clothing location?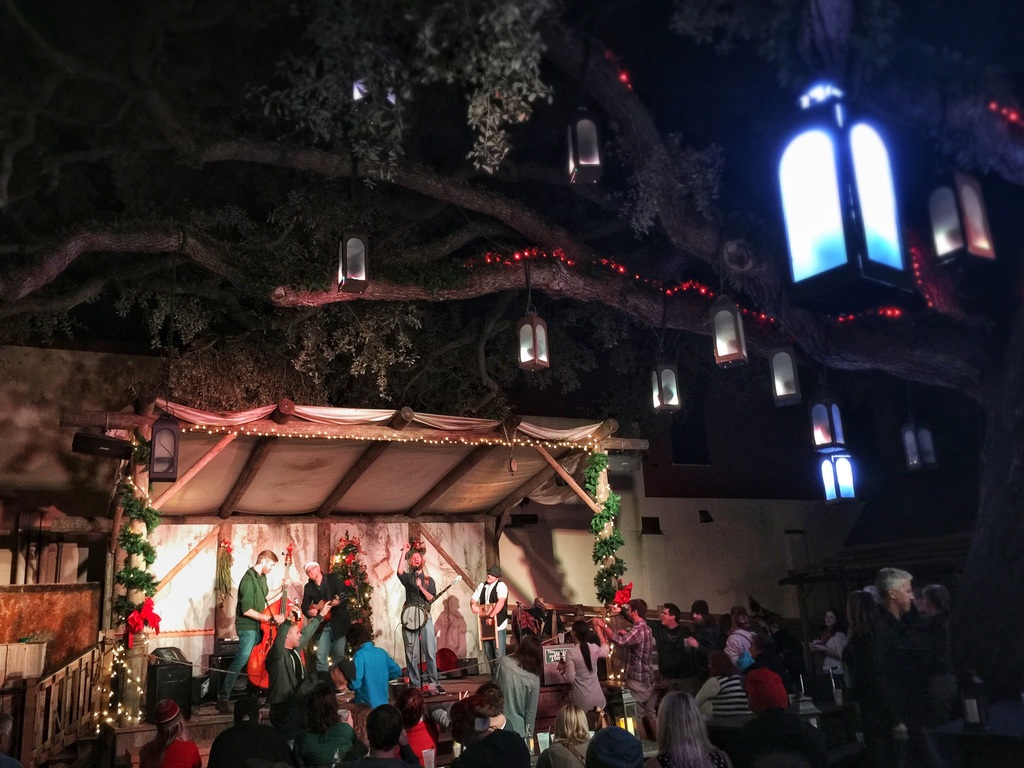
567, 632, 612, 708
